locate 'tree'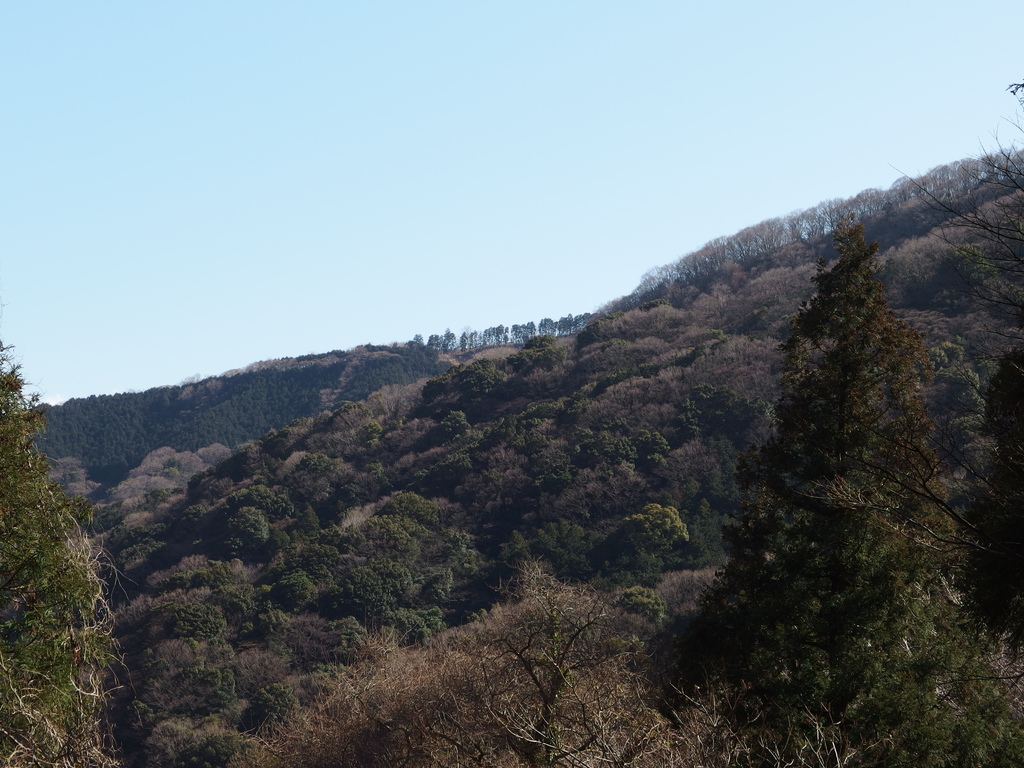
<bbox>664, 215, 991, 739</bbox>
